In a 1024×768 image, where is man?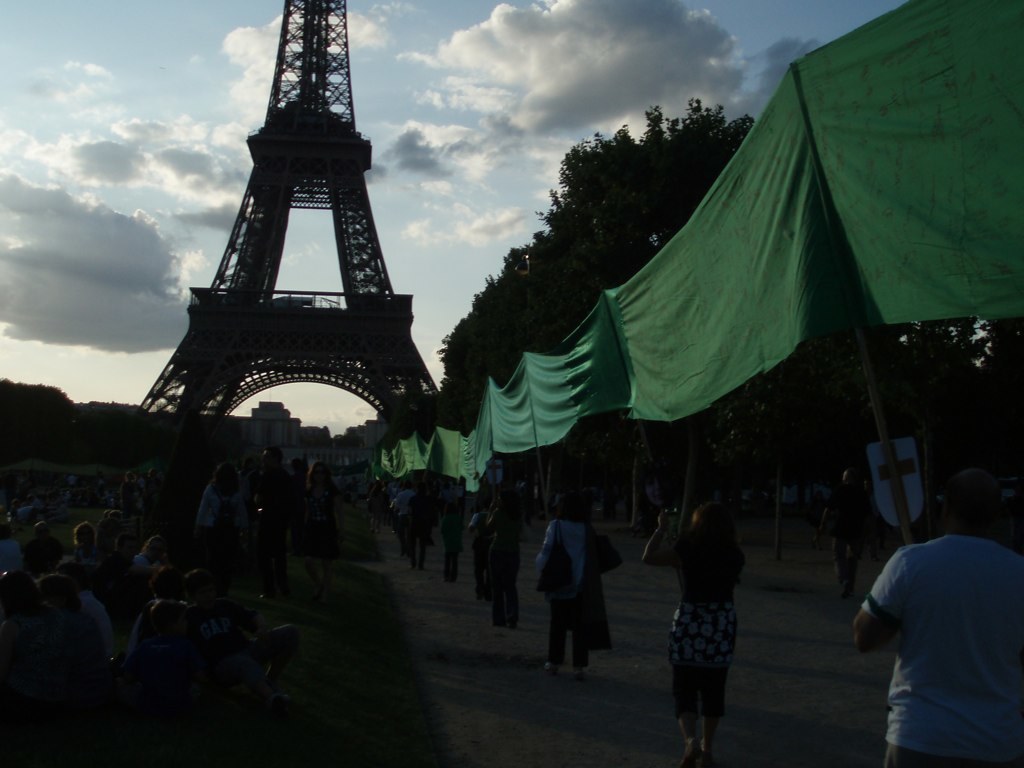
x1=248 y1=446 x2=308 y2=596.
